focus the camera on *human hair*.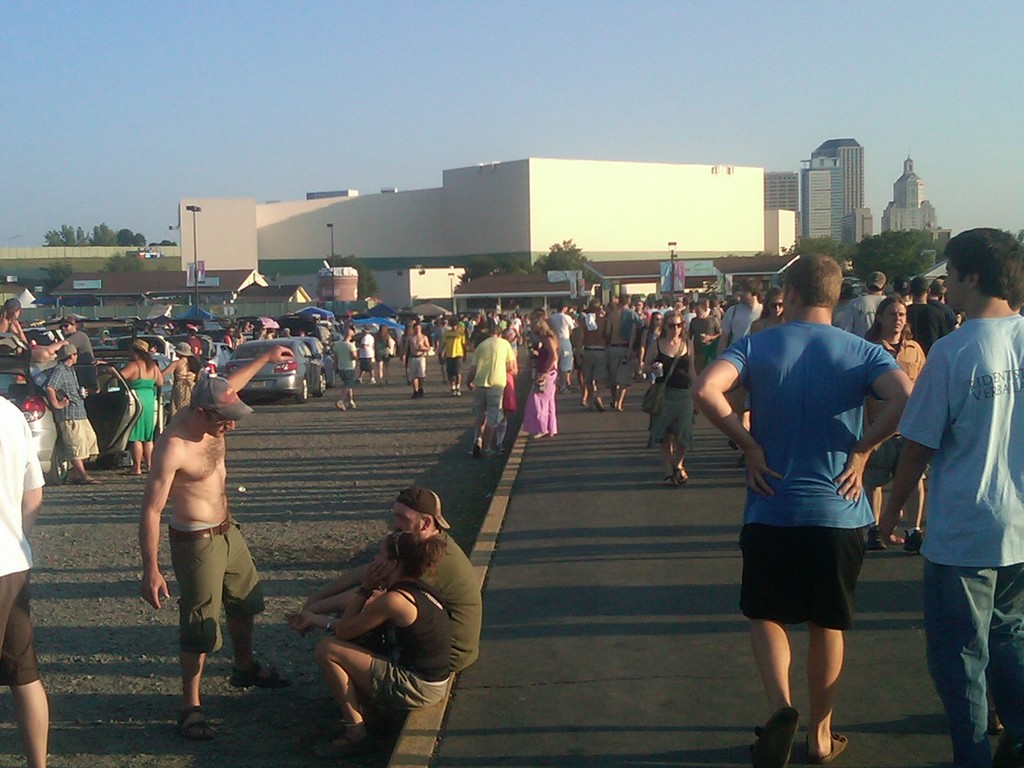
Focus region: [left=362, top=326, right=367, bottom=332].
